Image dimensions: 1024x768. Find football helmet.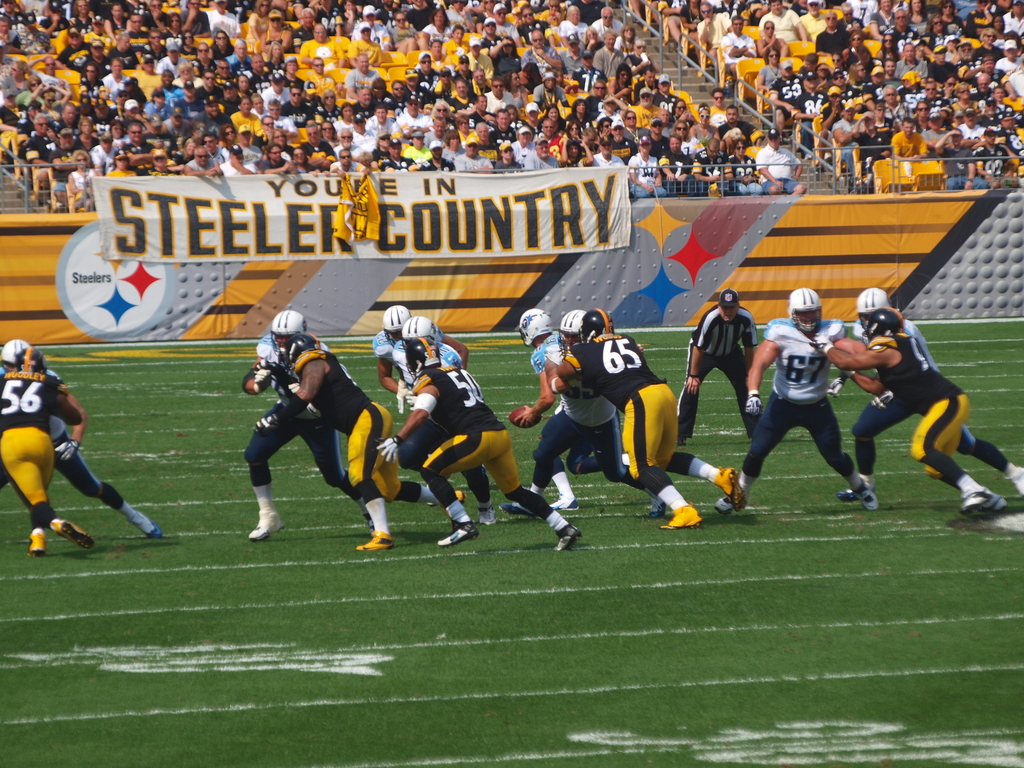
268 307 308 357.
